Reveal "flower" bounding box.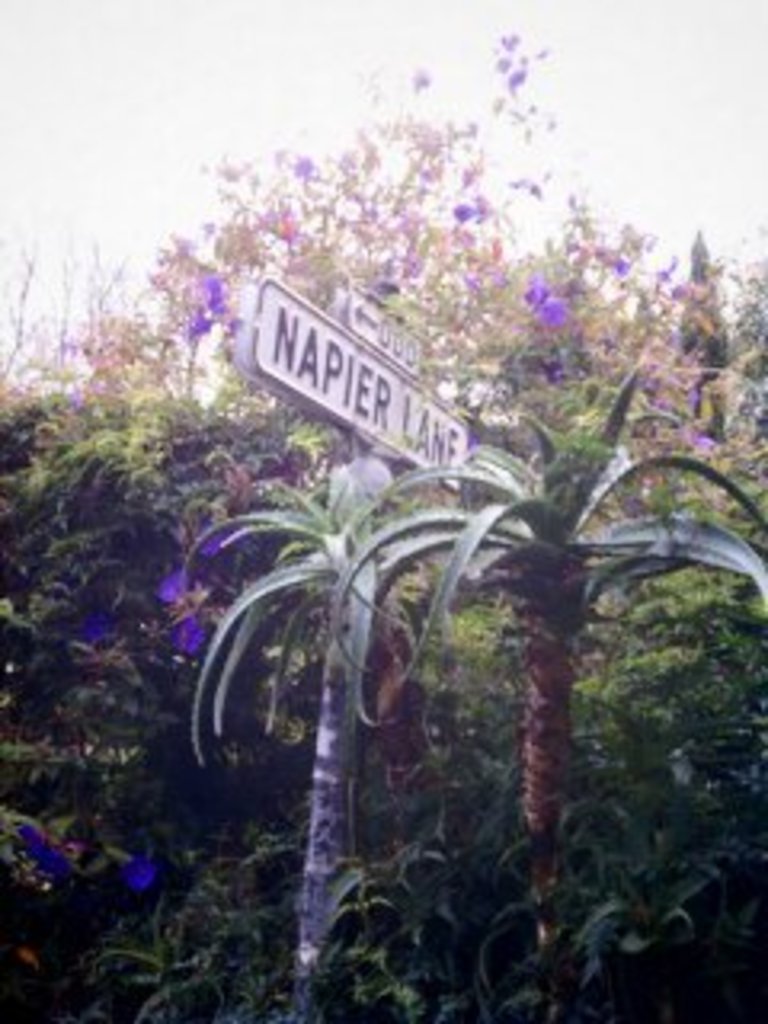
Revealed: <region>531, 285, 566, 323</region>.
